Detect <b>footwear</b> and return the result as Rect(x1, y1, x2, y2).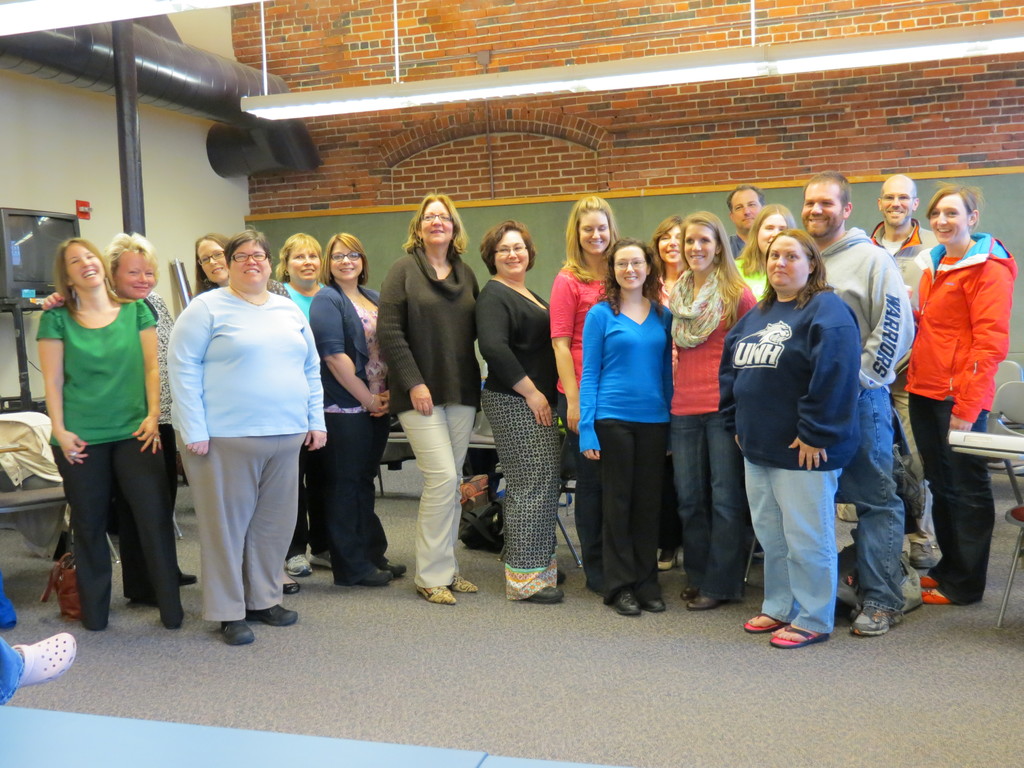
Rect(333, 566, 392, 588).
